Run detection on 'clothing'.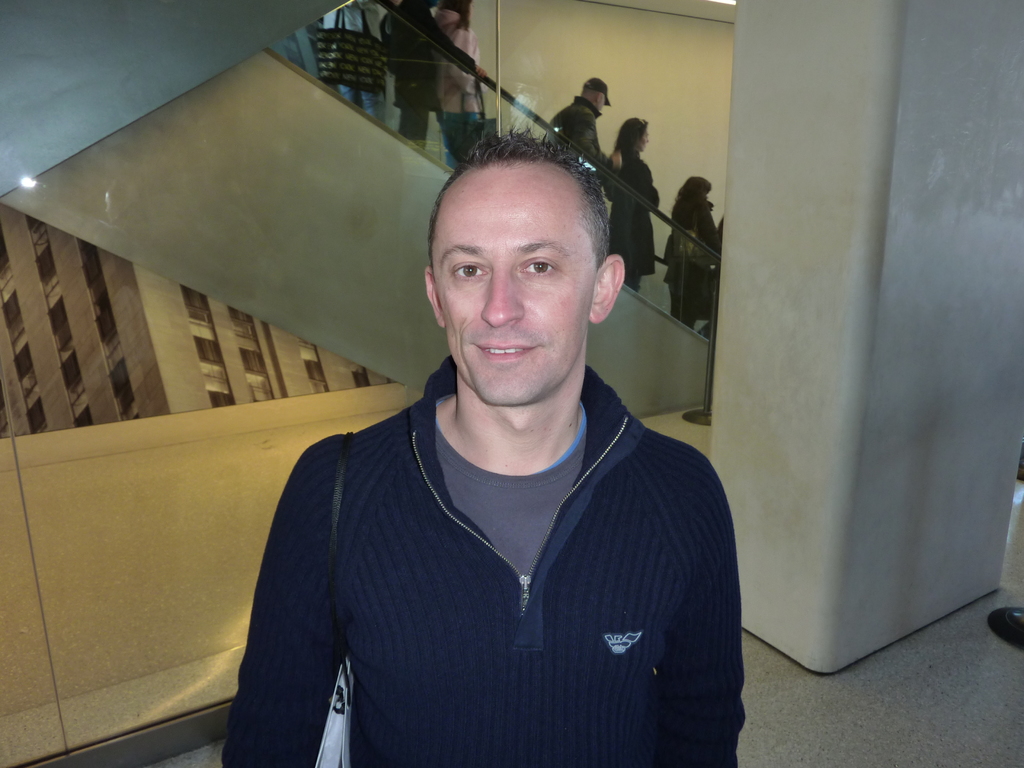
Result: box(612, 138, 657, 291).
